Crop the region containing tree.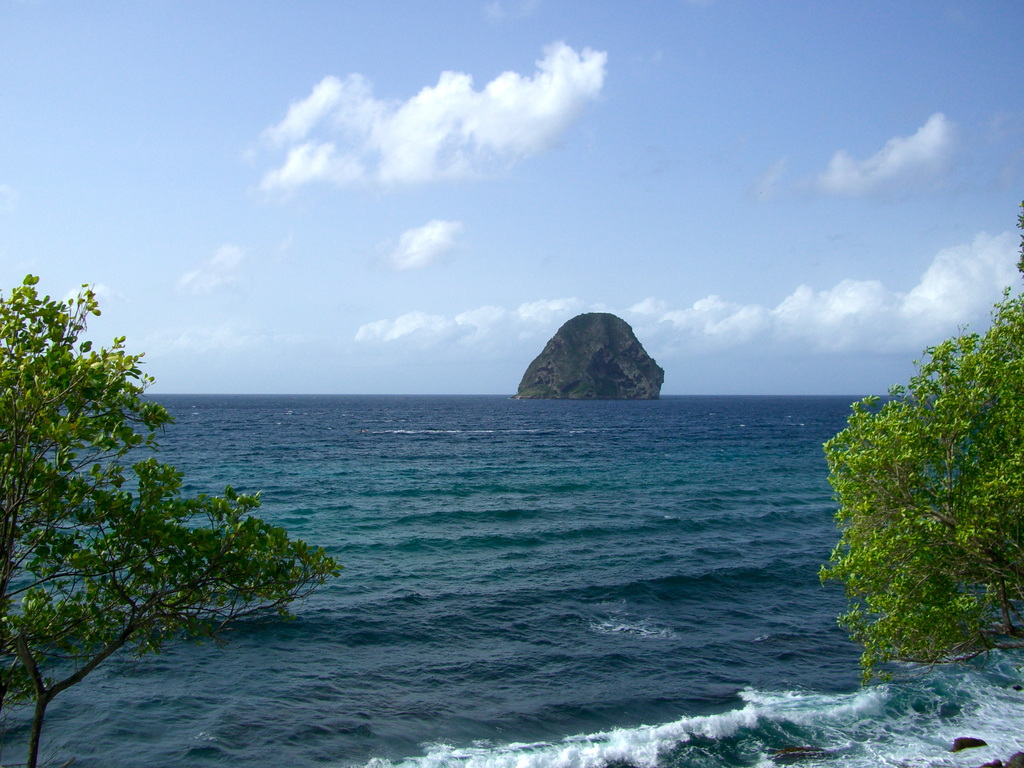
Crop region: bbox(815, 197, 1023, 681).
